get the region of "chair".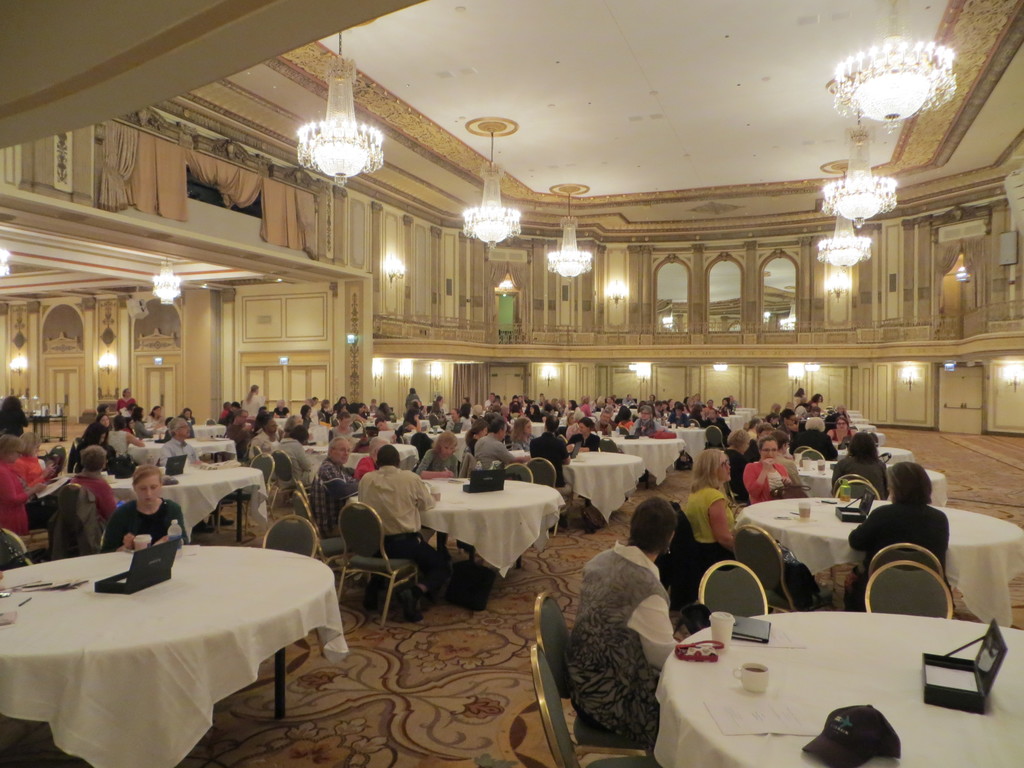
(529,590,654,759).
